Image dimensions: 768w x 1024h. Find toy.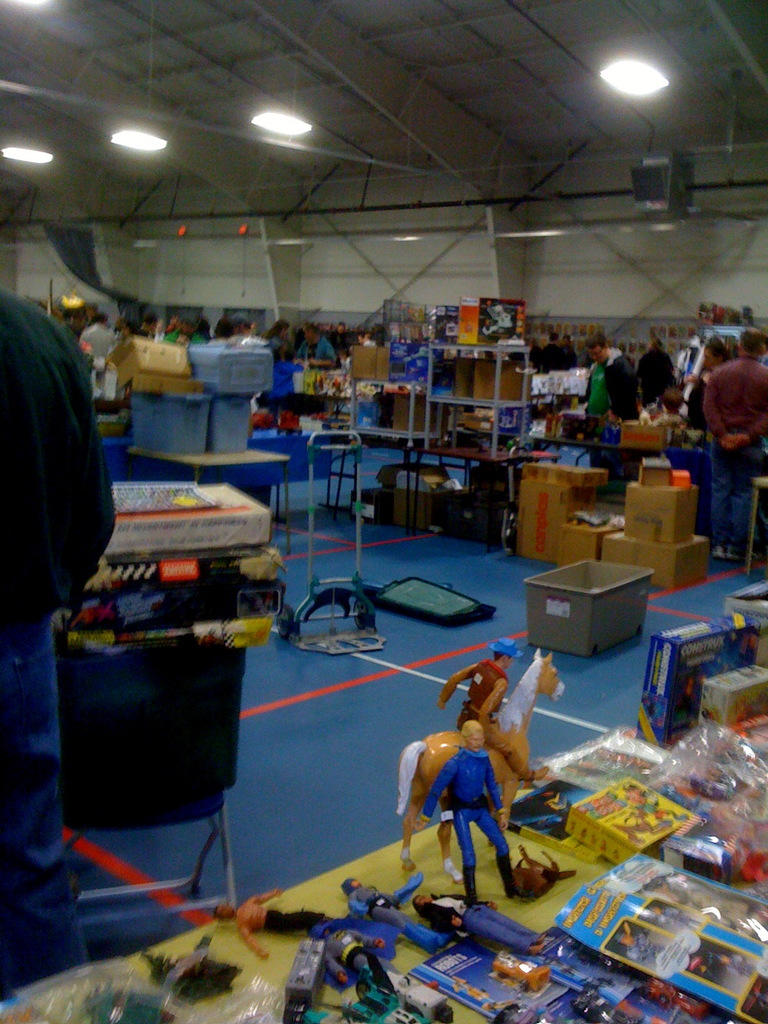
left=207, top=886, right=338, bottom=963.
